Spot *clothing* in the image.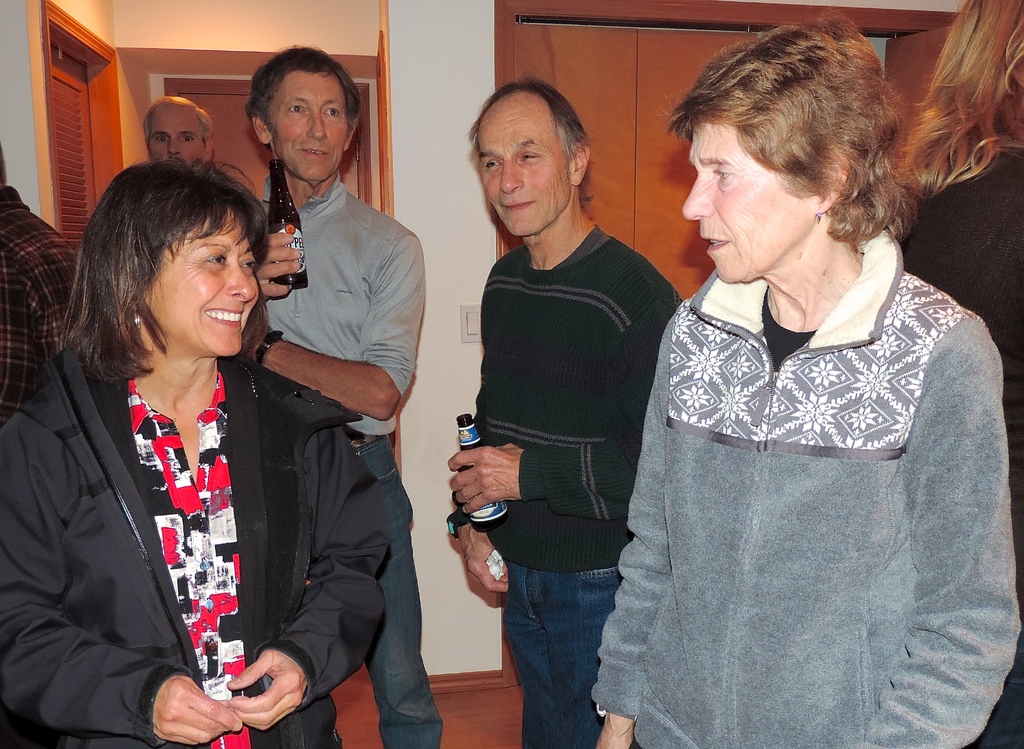
*clothing* found at detection(605, 183, 1004, 730).
